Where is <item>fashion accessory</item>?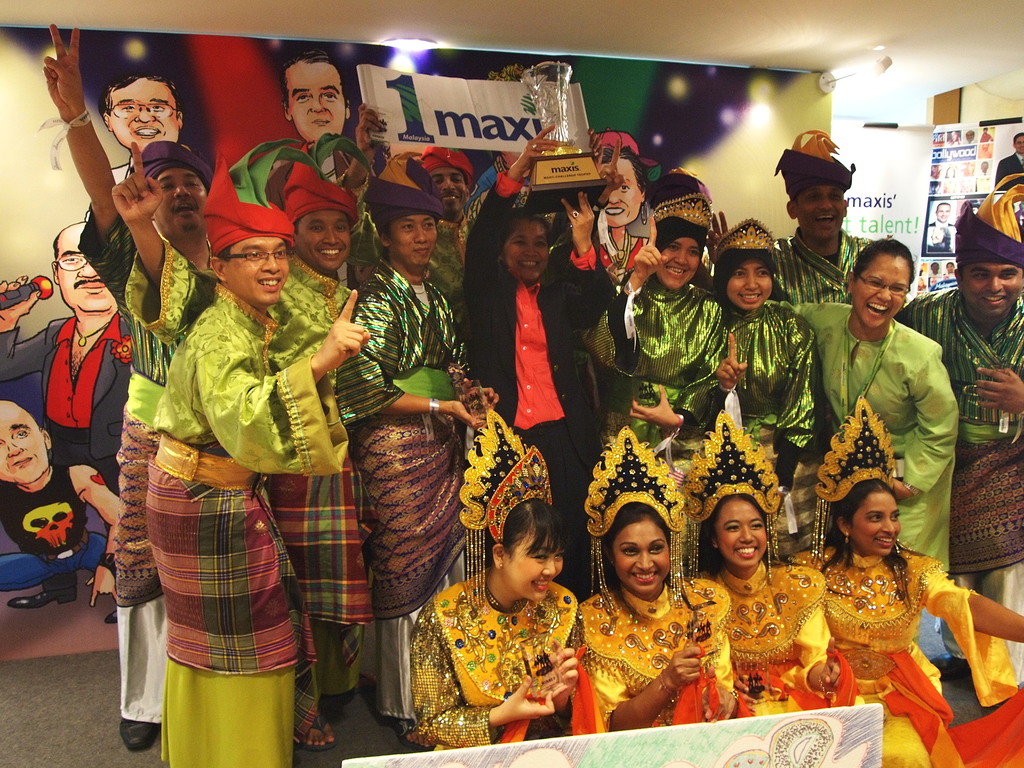
x1=641, y1=204, x2=648, y2=225.
